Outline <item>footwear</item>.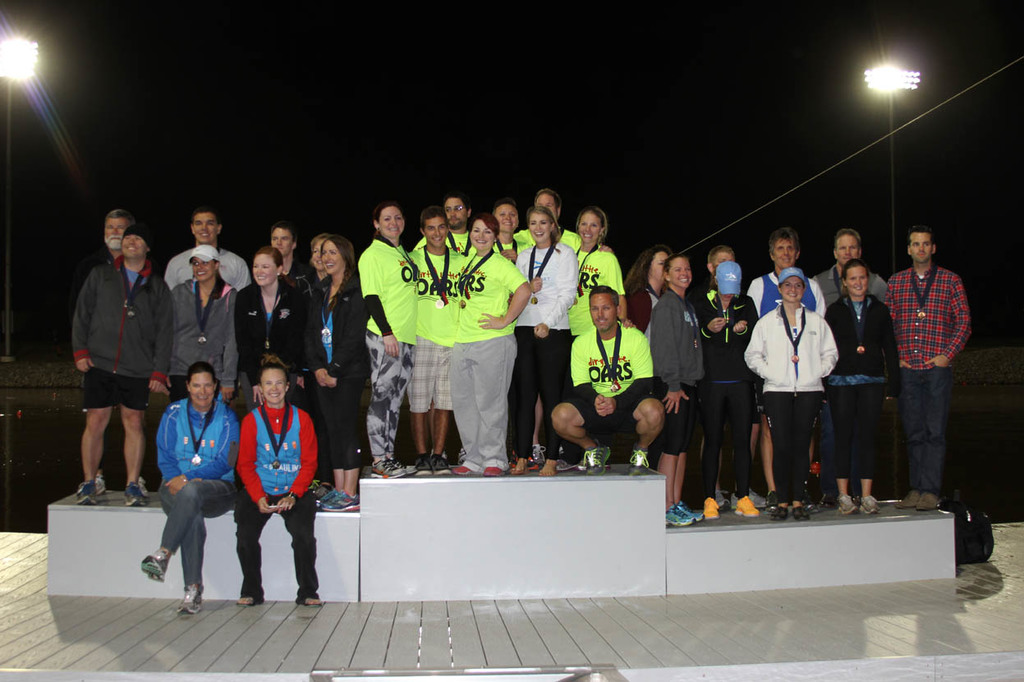
Outline: 667,502,697,526.
